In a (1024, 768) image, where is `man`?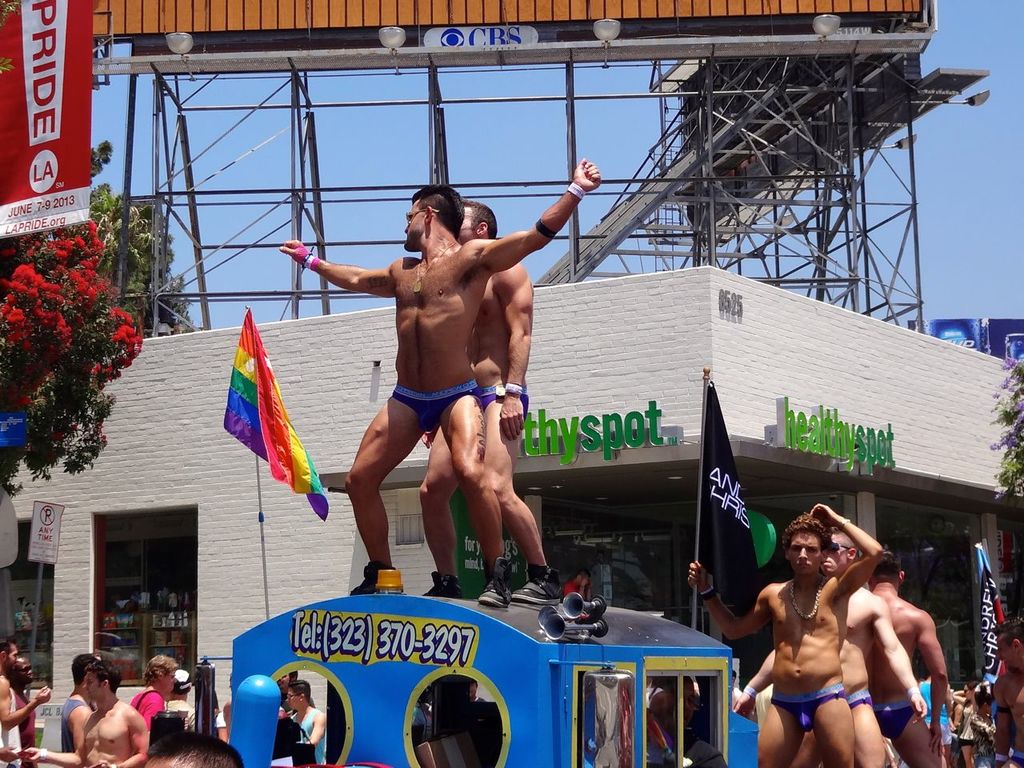
60,651,98,751.
